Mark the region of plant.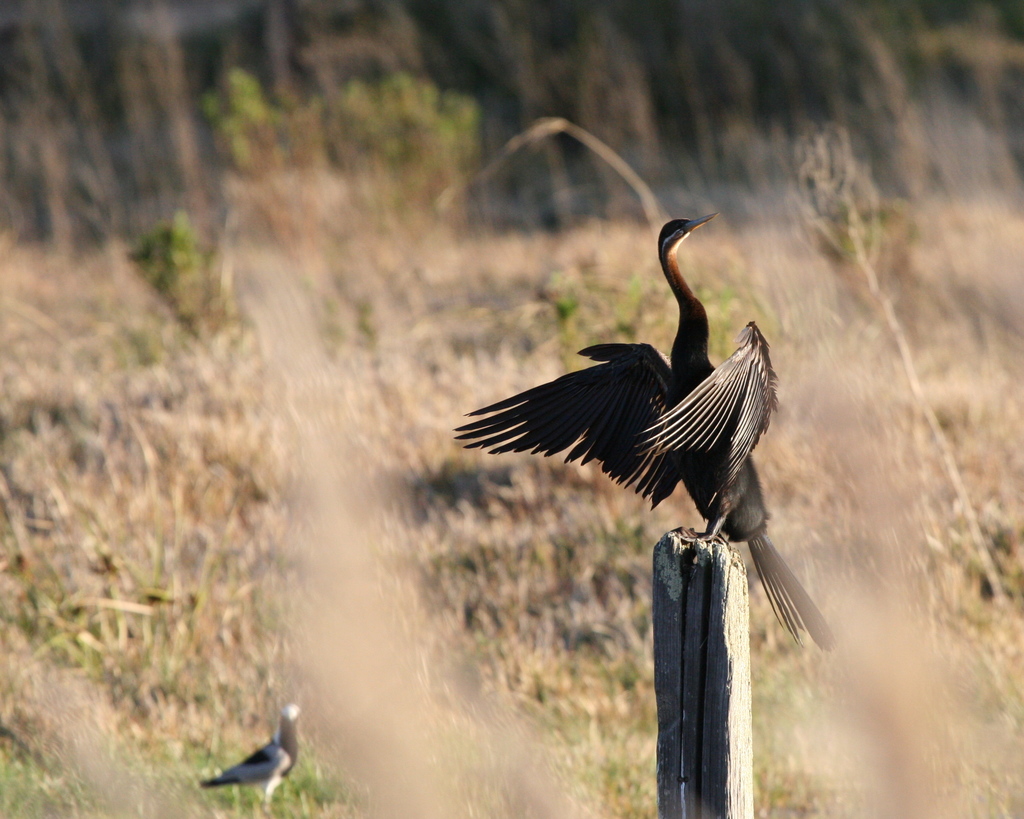
Region: rect(127, 204, 205, 312).
